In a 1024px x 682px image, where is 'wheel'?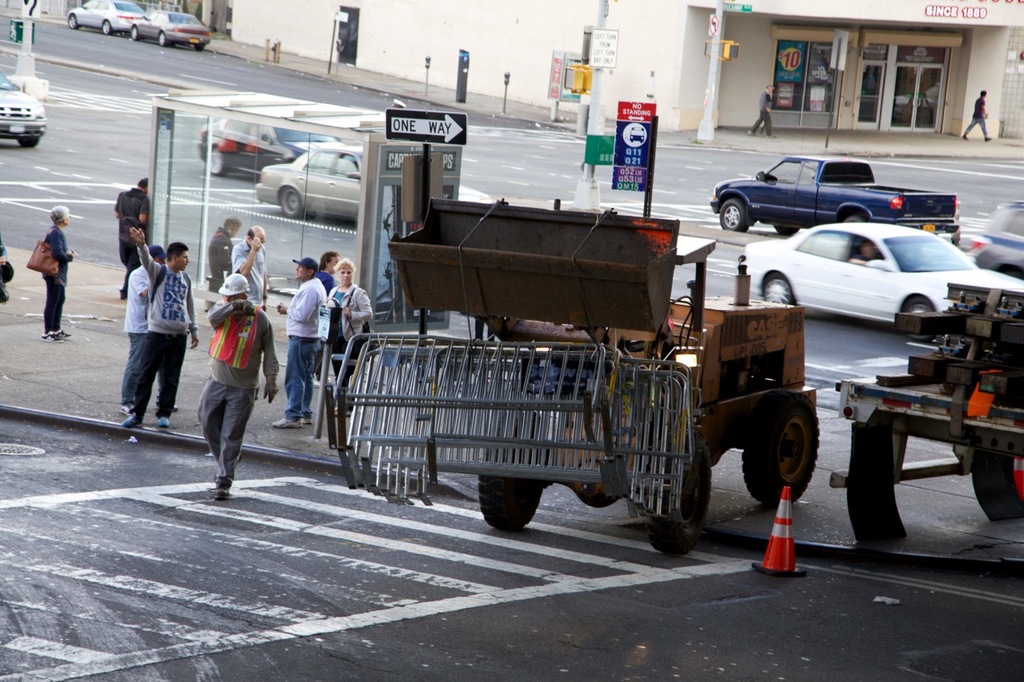
773/224/798/236.
